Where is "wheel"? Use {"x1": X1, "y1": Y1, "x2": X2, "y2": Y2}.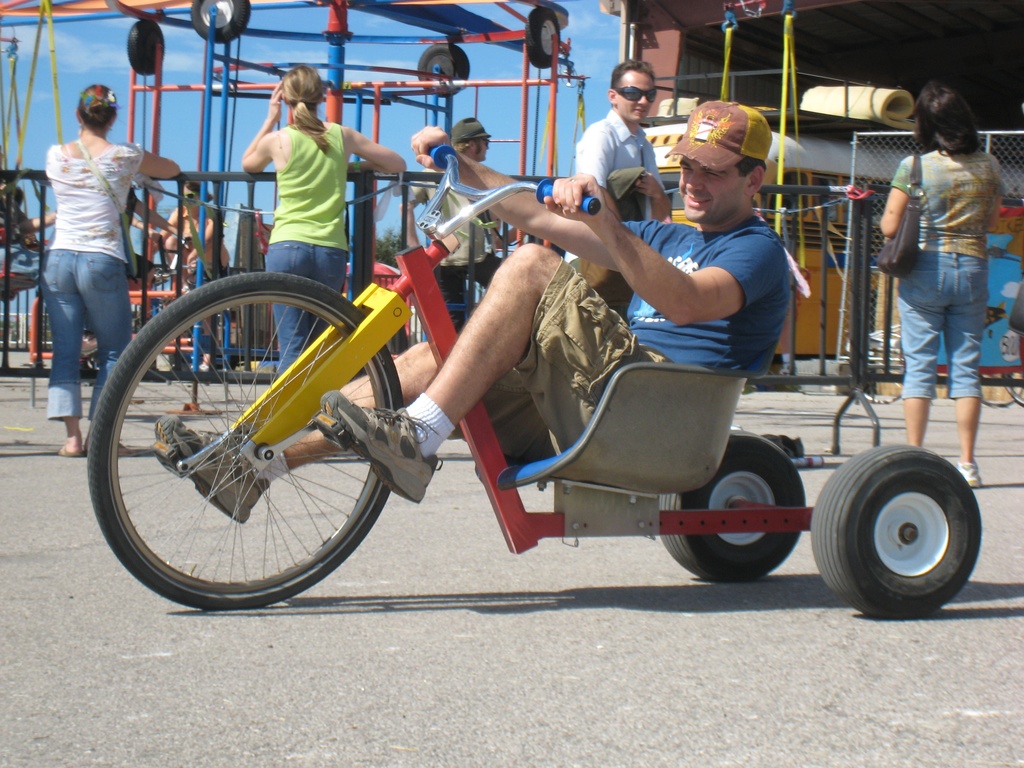
{"x1": 975, "y1": 373, "x2": 1023, "y2": 402}.
